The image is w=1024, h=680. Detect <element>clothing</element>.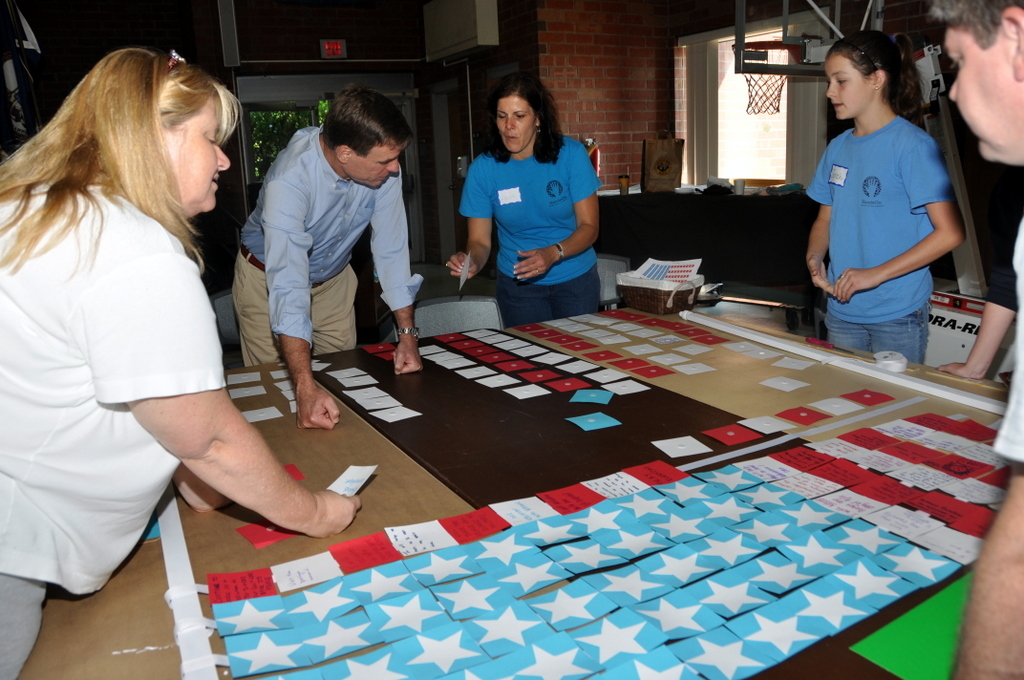
Detection: bbox=(231, 125, 428, 375).
